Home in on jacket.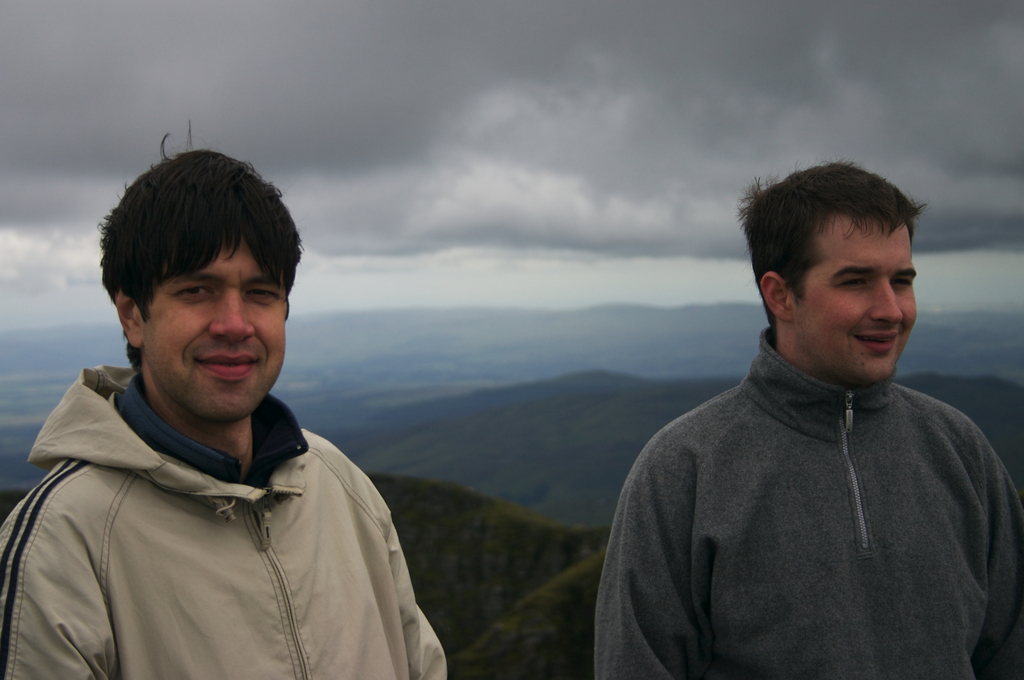
Homed in at 595, 324, 1023, 679.
